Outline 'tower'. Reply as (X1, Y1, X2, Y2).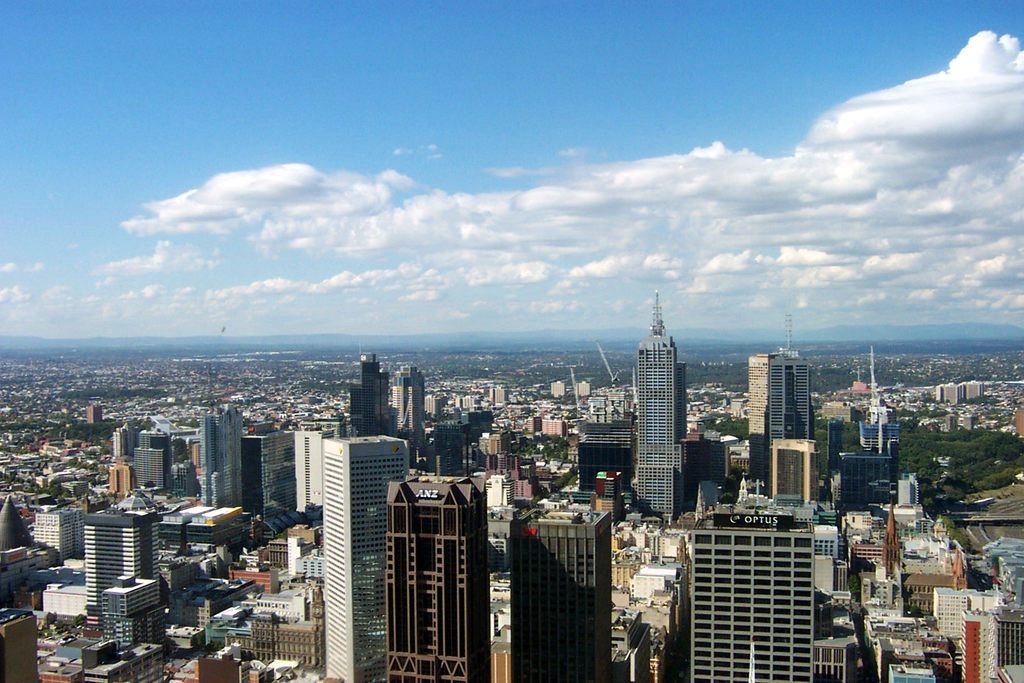
(765, 360, 807, 488).
